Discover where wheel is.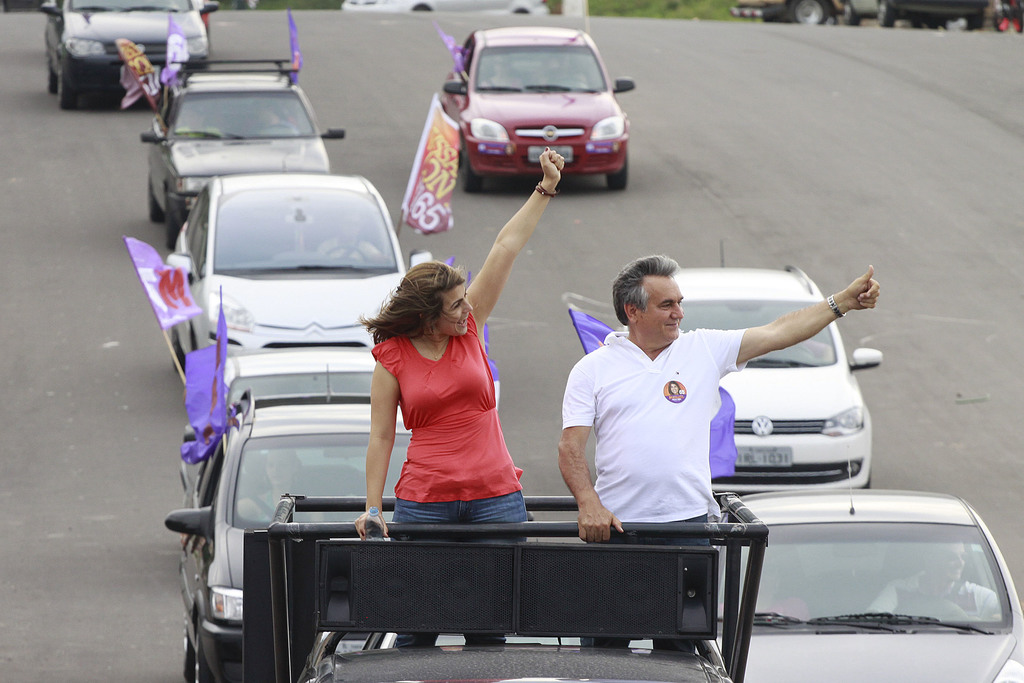
Discovered at BBox(789, 0, 826, 22).
